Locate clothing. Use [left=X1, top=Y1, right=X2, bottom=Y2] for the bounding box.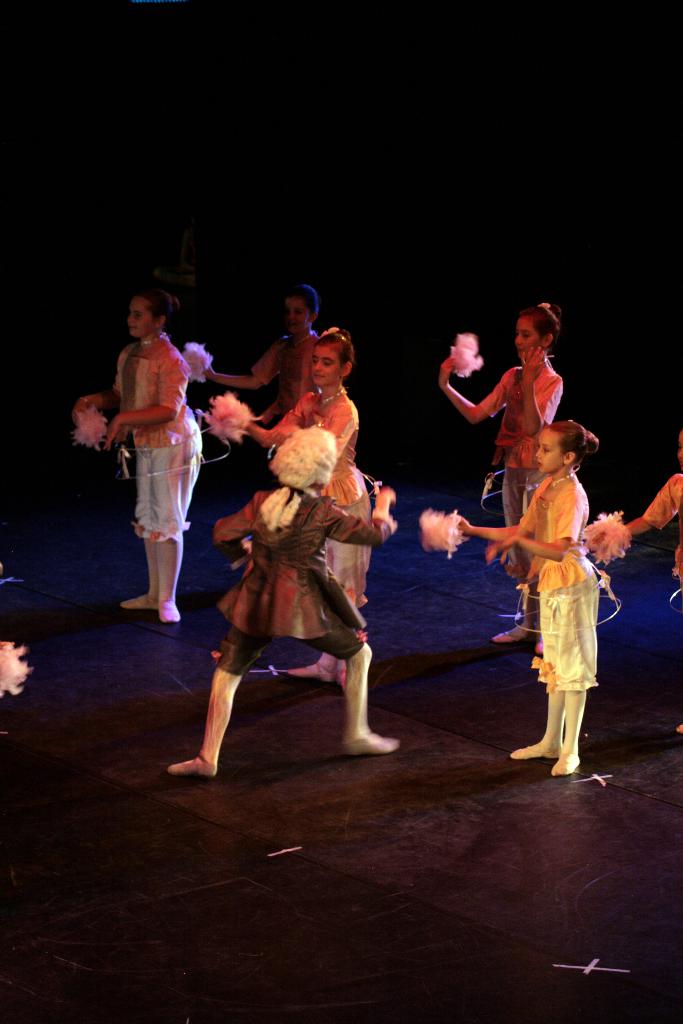
[left=251, top=328, right=317, bottom=416].
